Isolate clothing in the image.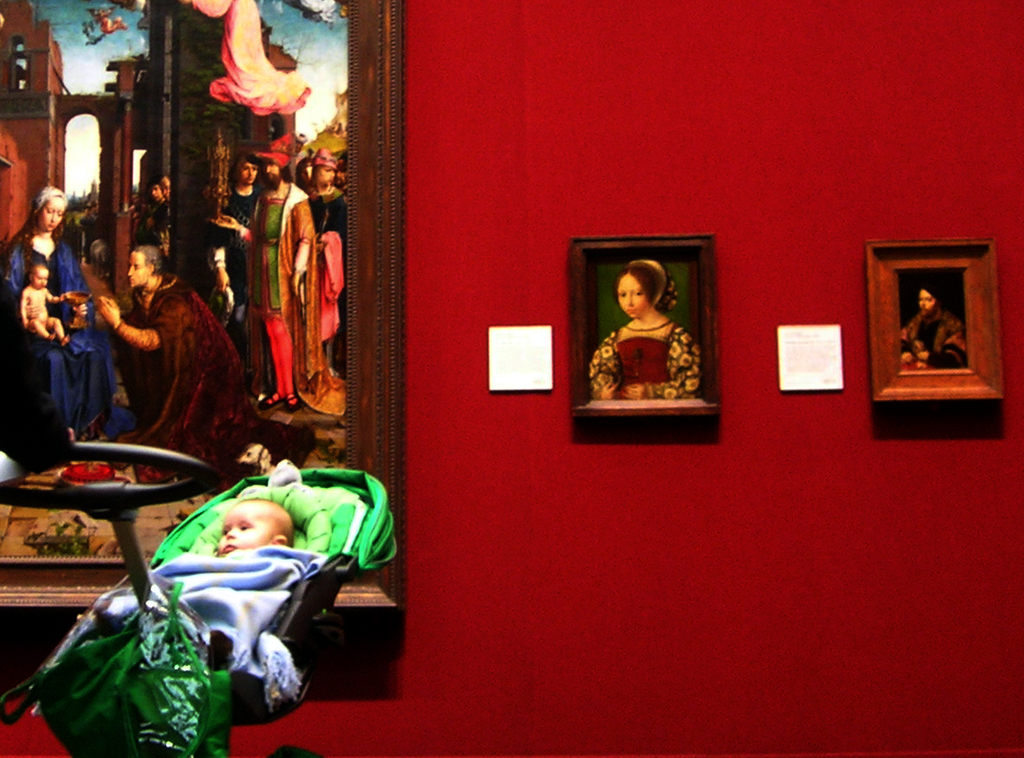
Isolated region: 901:307:970:370.
